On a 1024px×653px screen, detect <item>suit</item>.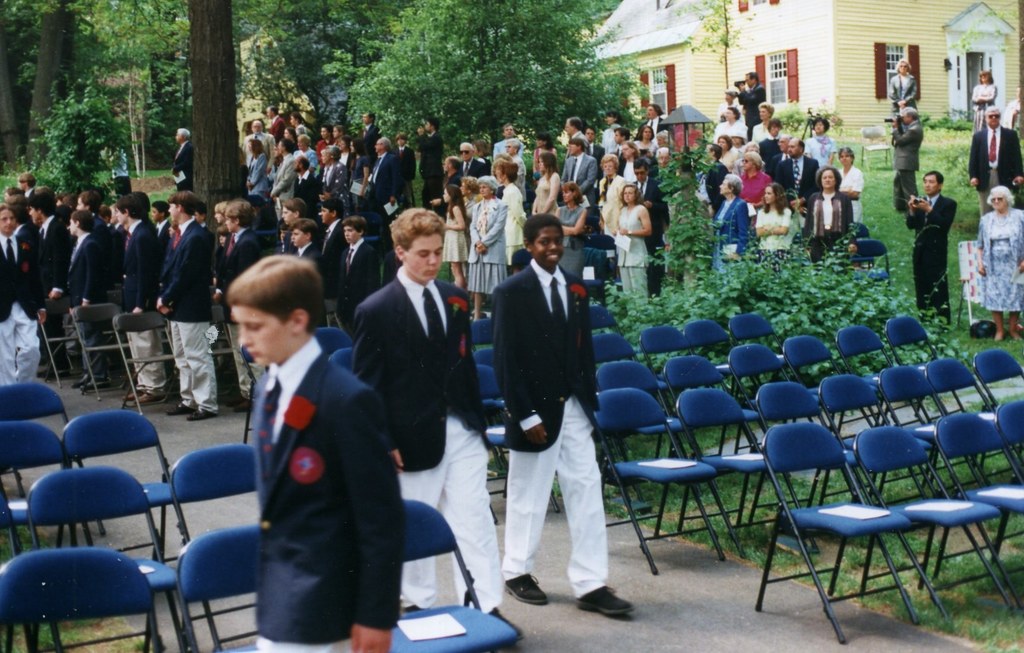
{"left": 640, "top": 116, "right": 664, "bottom": 137}.
